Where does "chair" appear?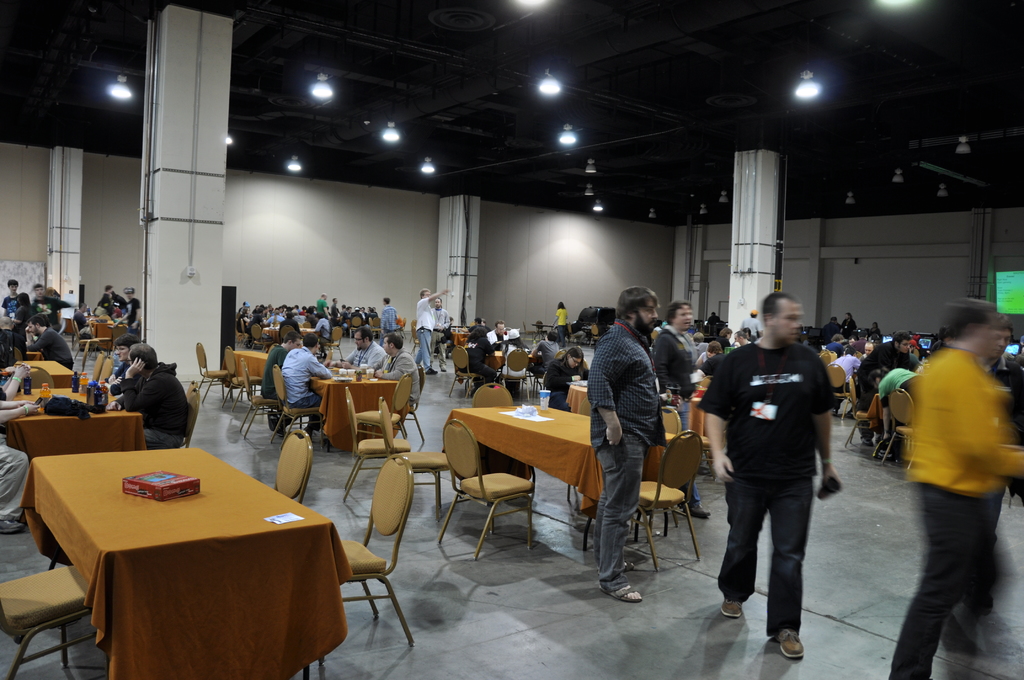
Appears at [left=324, top=327, right=343, bottom=357].
